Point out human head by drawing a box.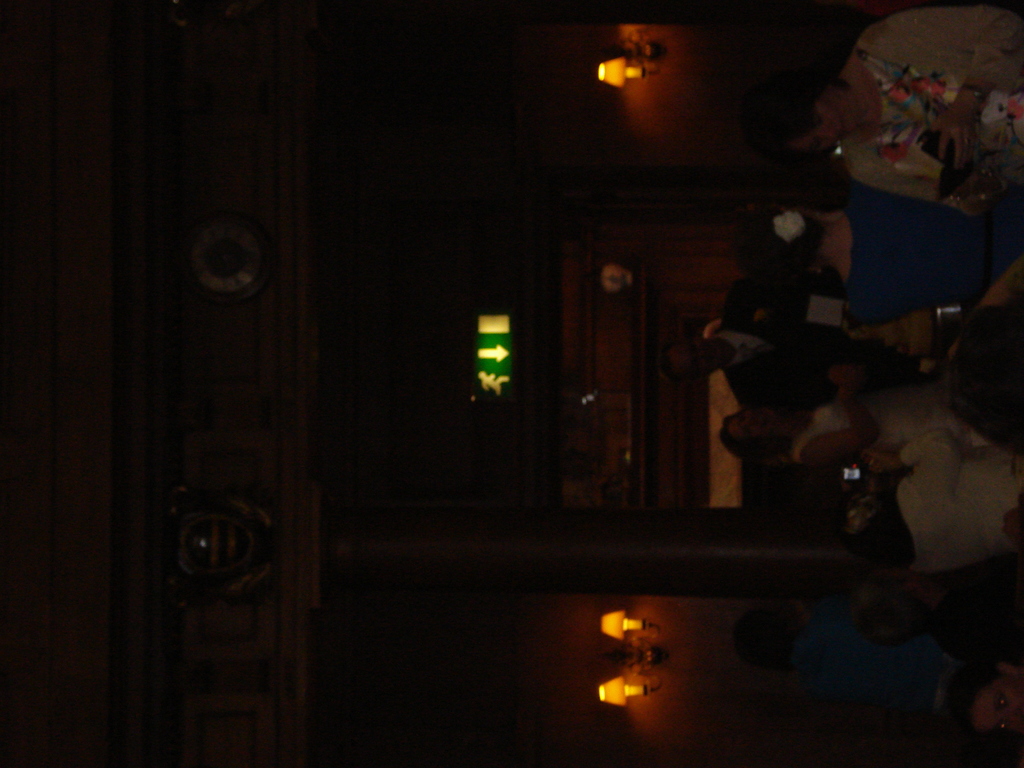
box(740, 207, 810, 273).
